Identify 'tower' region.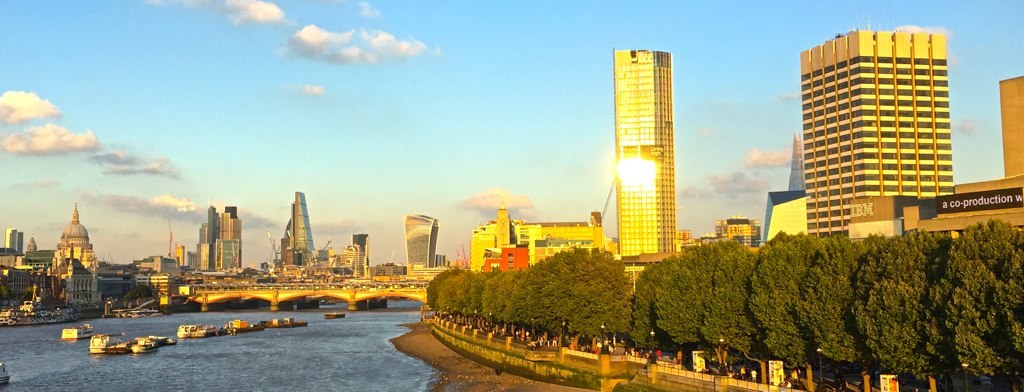
Region: (216,211,243,263).
